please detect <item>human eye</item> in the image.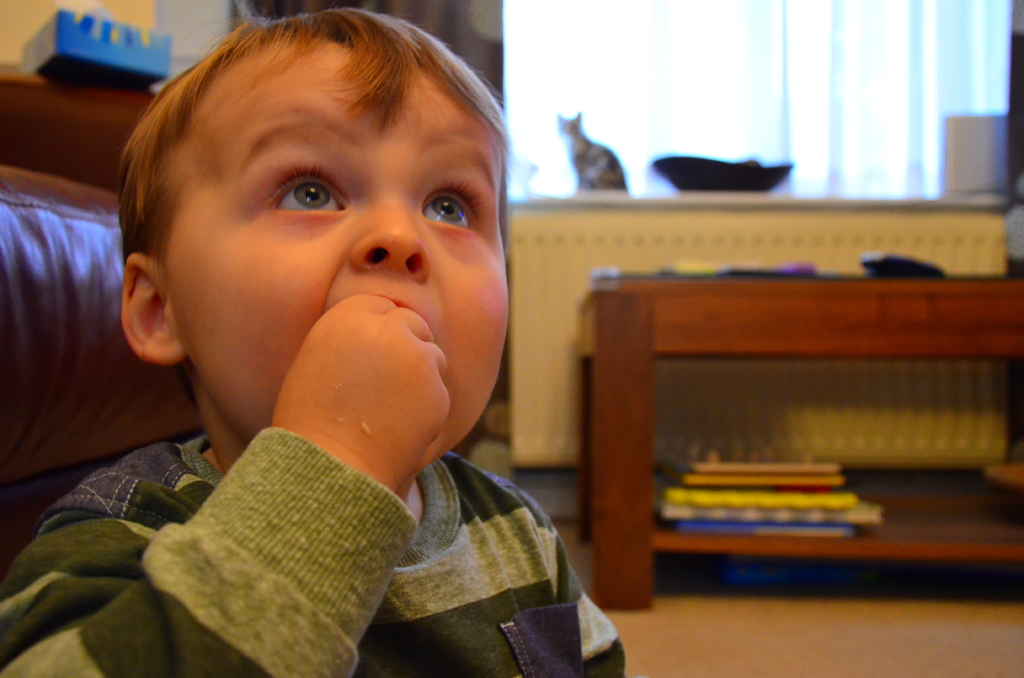
region(254, 145, 350, 223).
